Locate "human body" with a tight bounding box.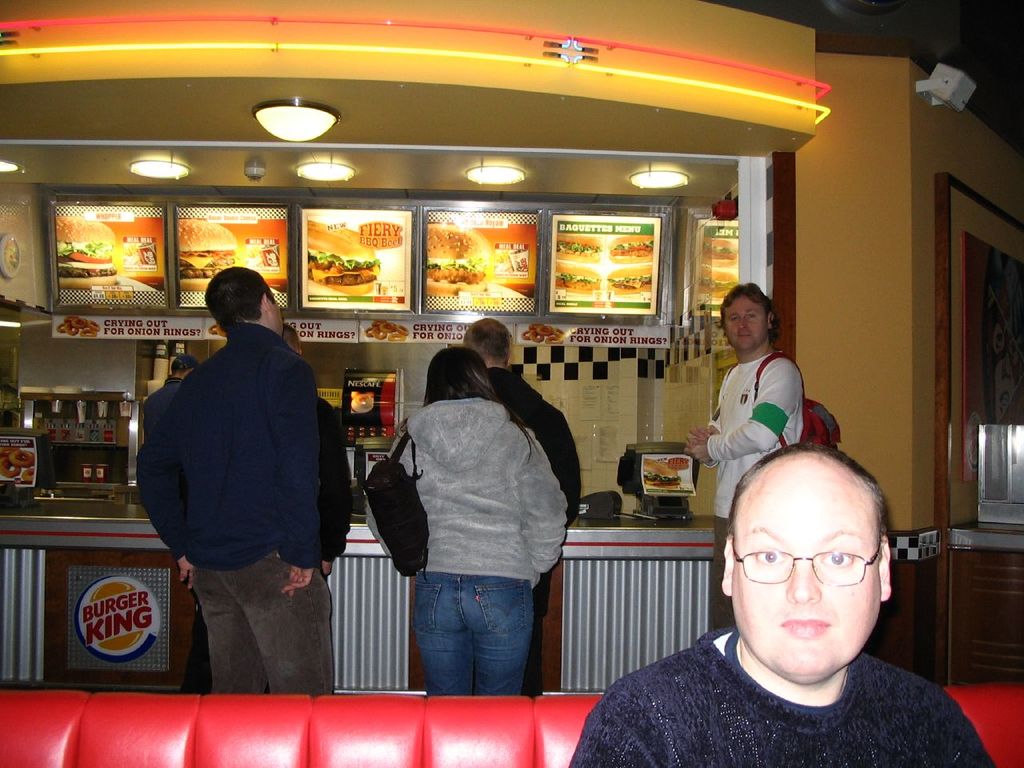
crop(685, 286, 807, 618).
